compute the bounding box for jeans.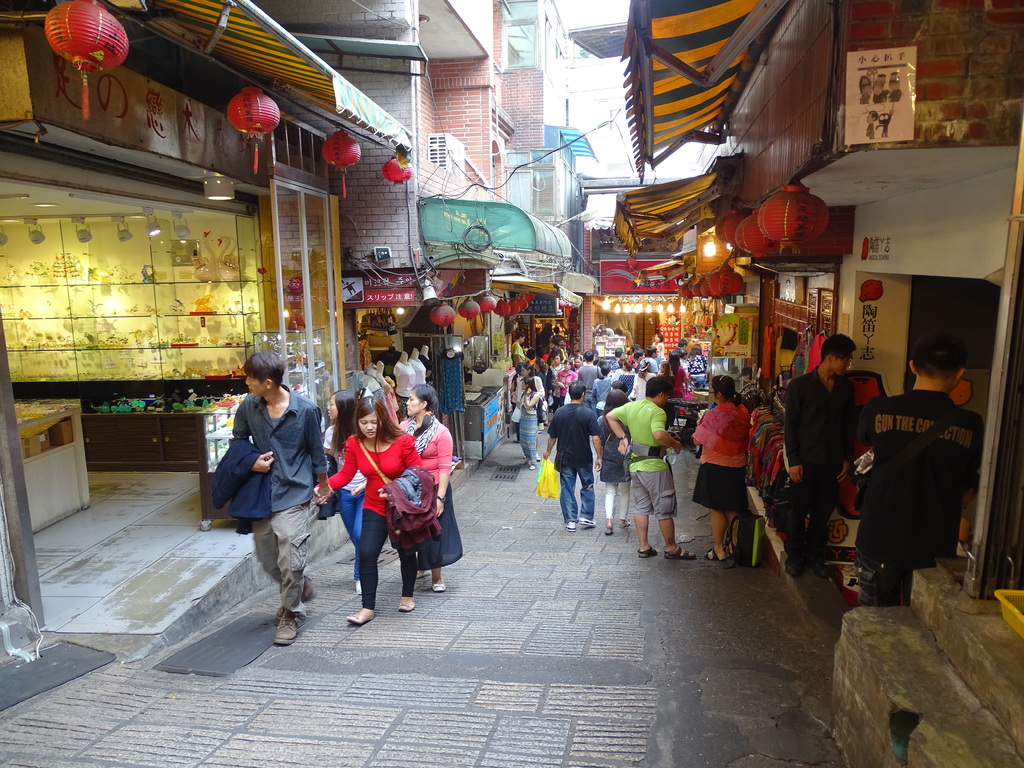
[561,465,593,521].
